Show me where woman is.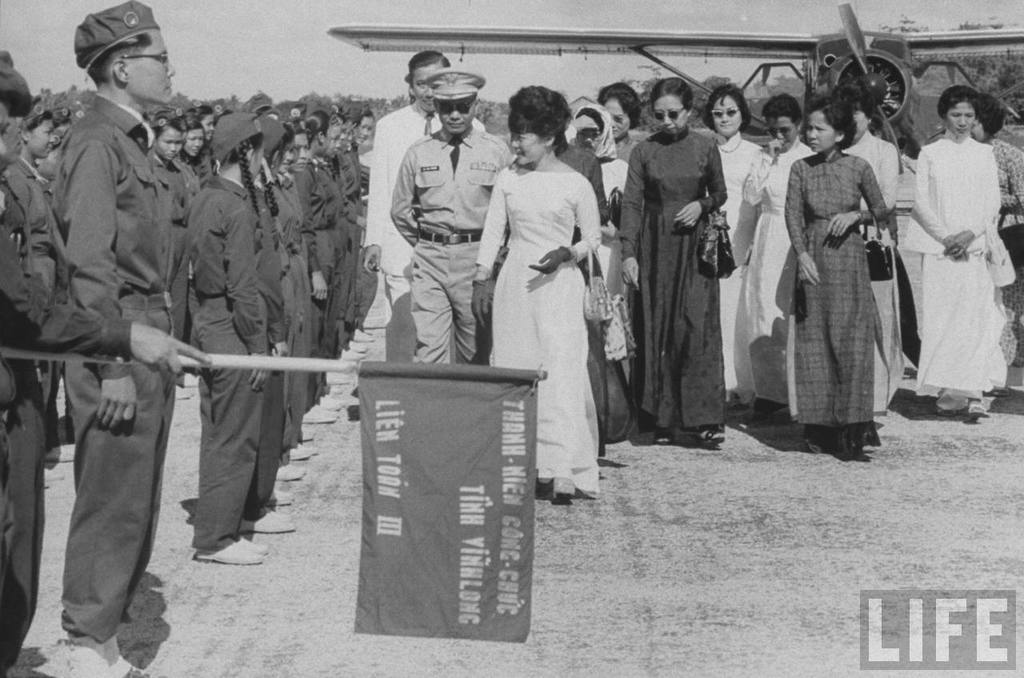
woman is at (left=560, top=98, right=635, bottom=302).
